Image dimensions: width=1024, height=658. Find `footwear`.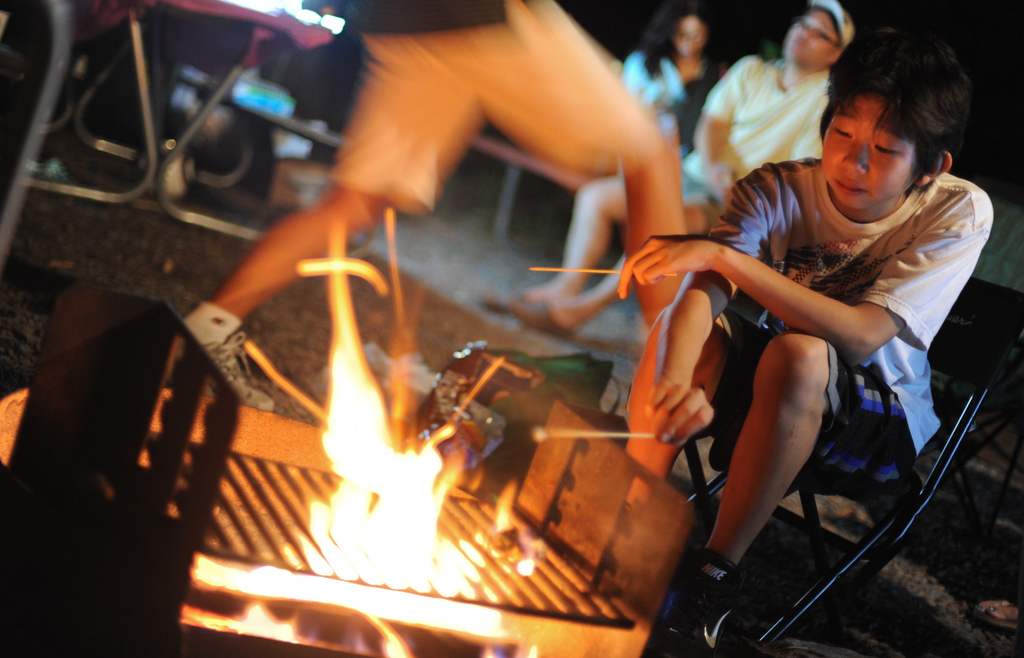
646,547,754,657.
